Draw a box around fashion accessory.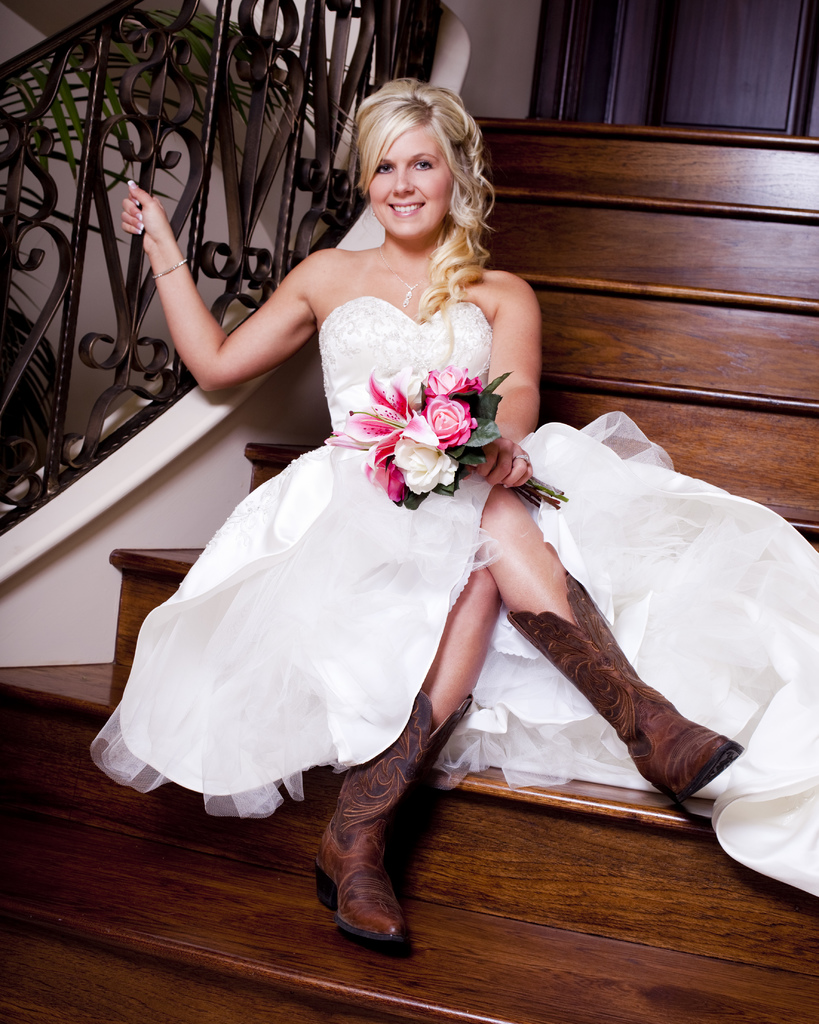
bbox(370, 210, 377, 219).
